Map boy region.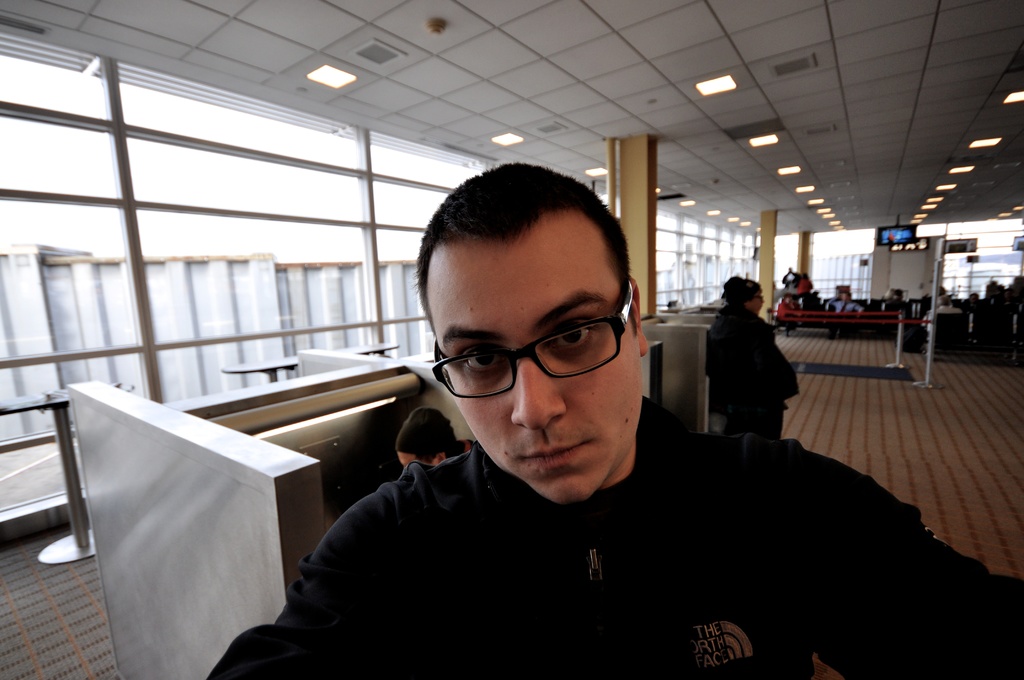
Mapped to BBox(206, 161, 1023, 679).
